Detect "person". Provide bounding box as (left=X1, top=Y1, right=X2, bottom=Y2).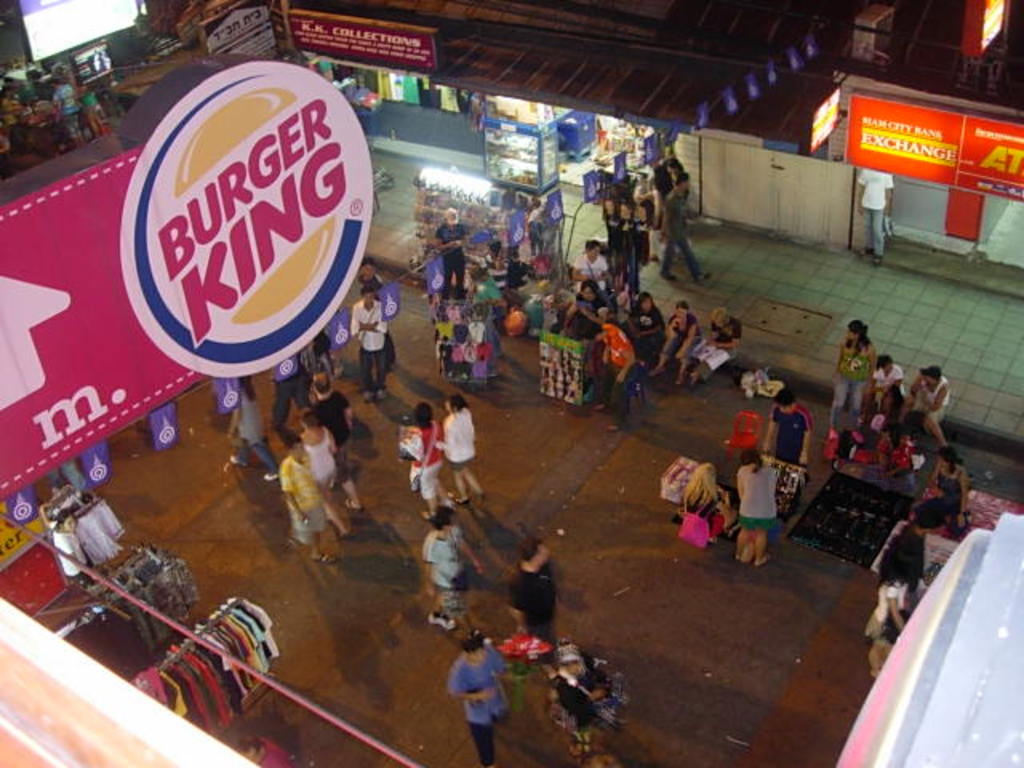
(left=507, top=541, right=560, bottom=670).
